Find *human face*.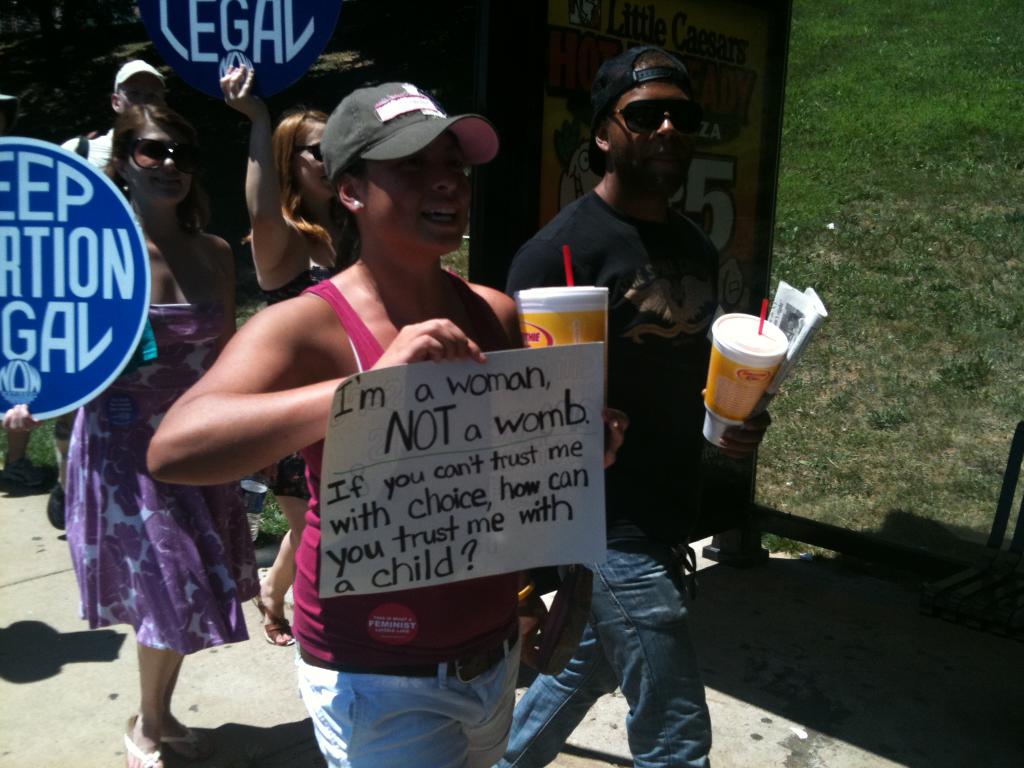
(359,135,474,246).
